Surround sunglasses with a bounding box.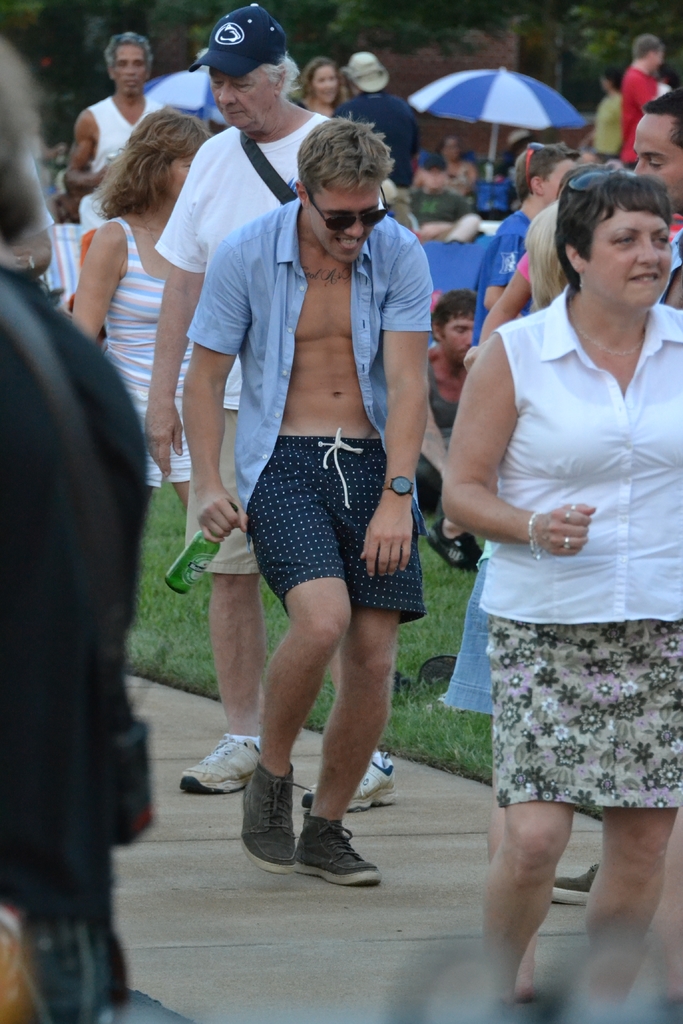
bbox(523, 141, 545, 190).
